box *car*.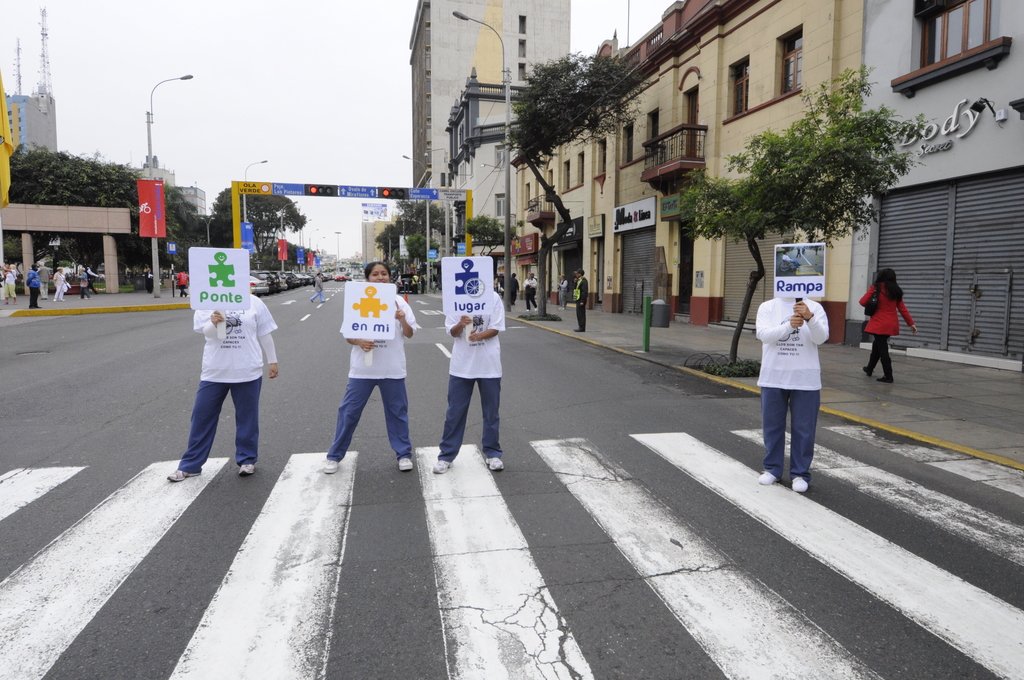
crop(394, 274, 417, 294).
